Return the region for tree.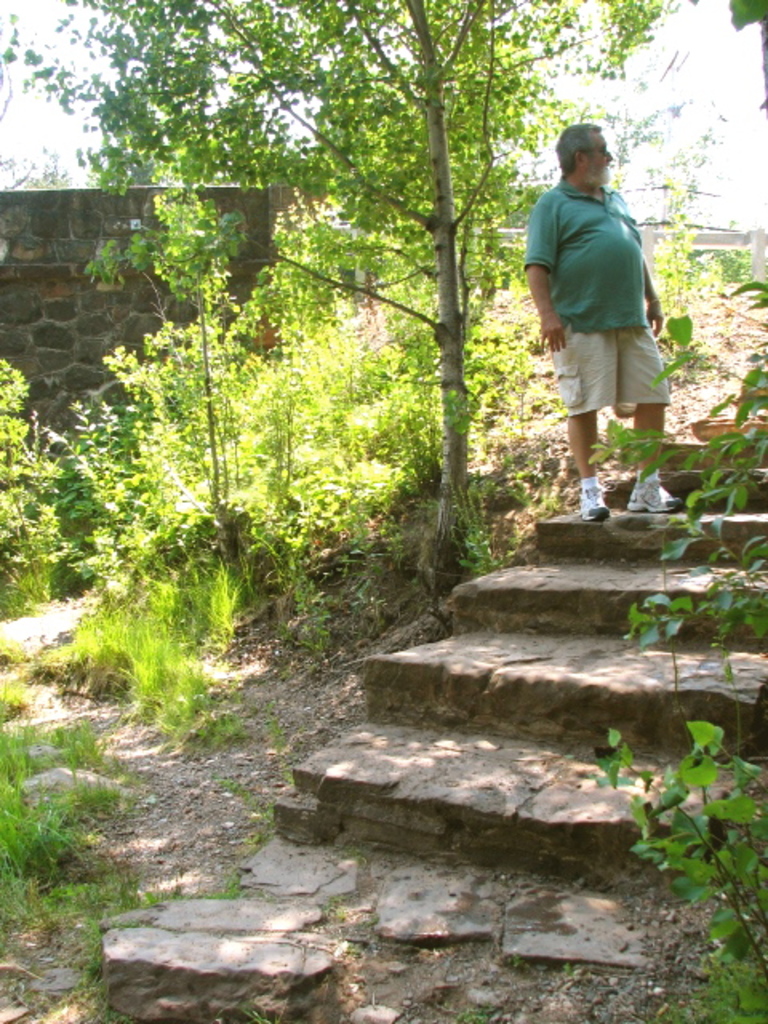
select_region(477, 54, 730, 232).
